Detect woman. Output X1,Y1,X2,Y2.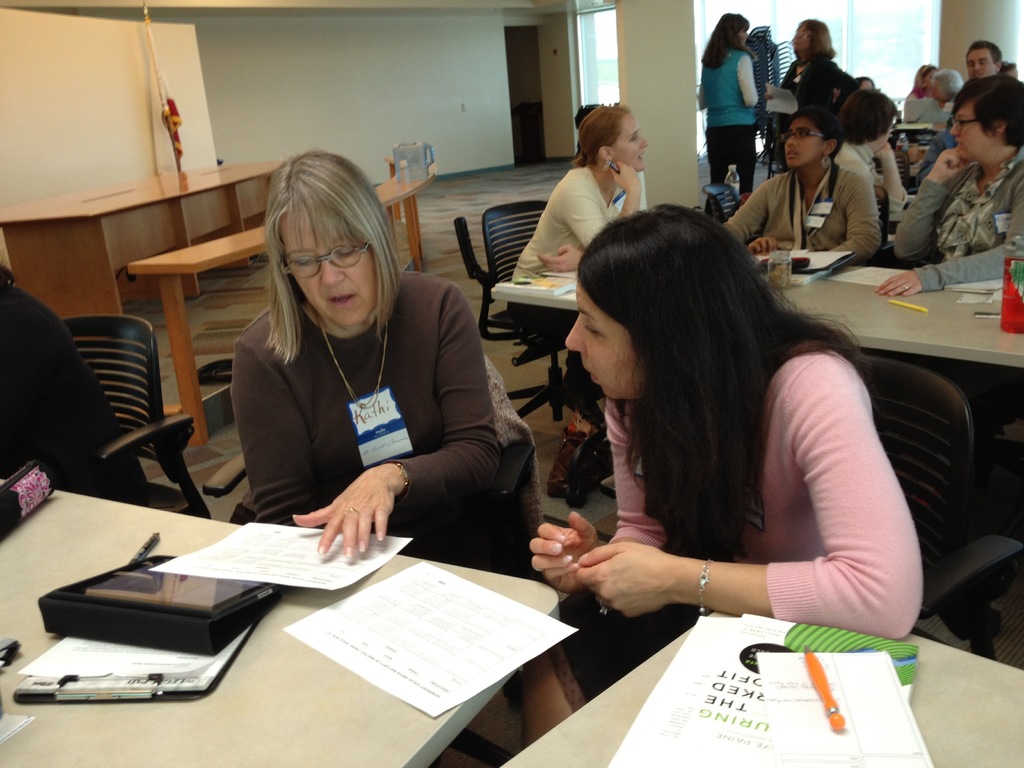
712,104,883,270.
